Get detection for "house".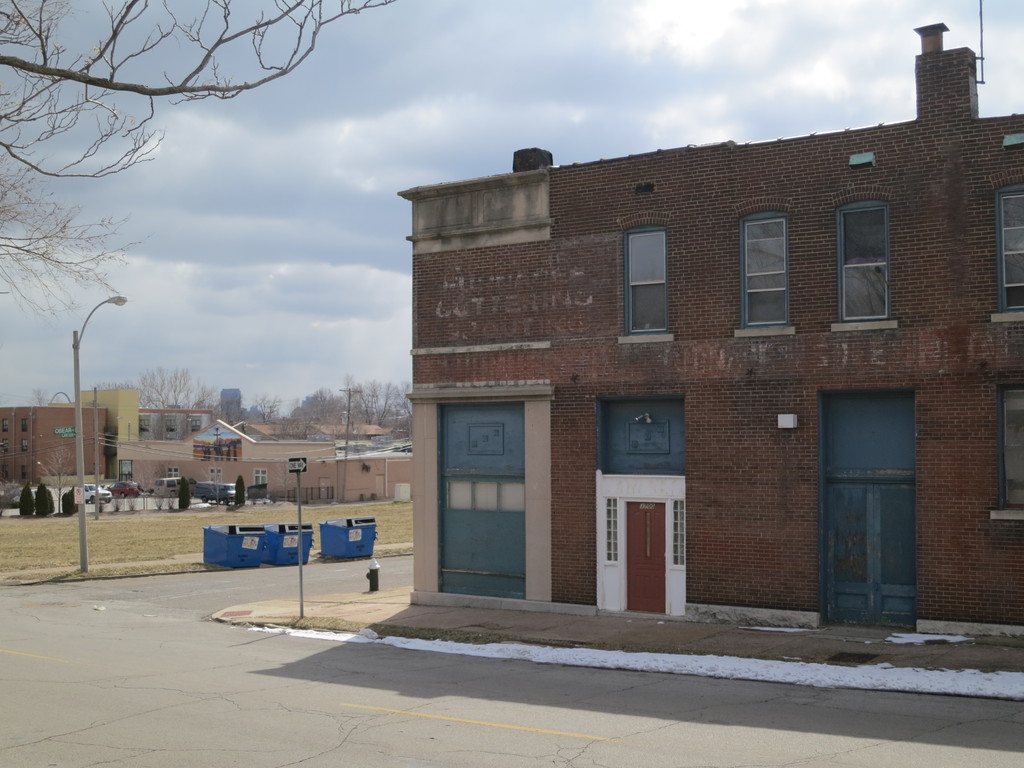
Detection: detection(0, 403, 103, 488).
